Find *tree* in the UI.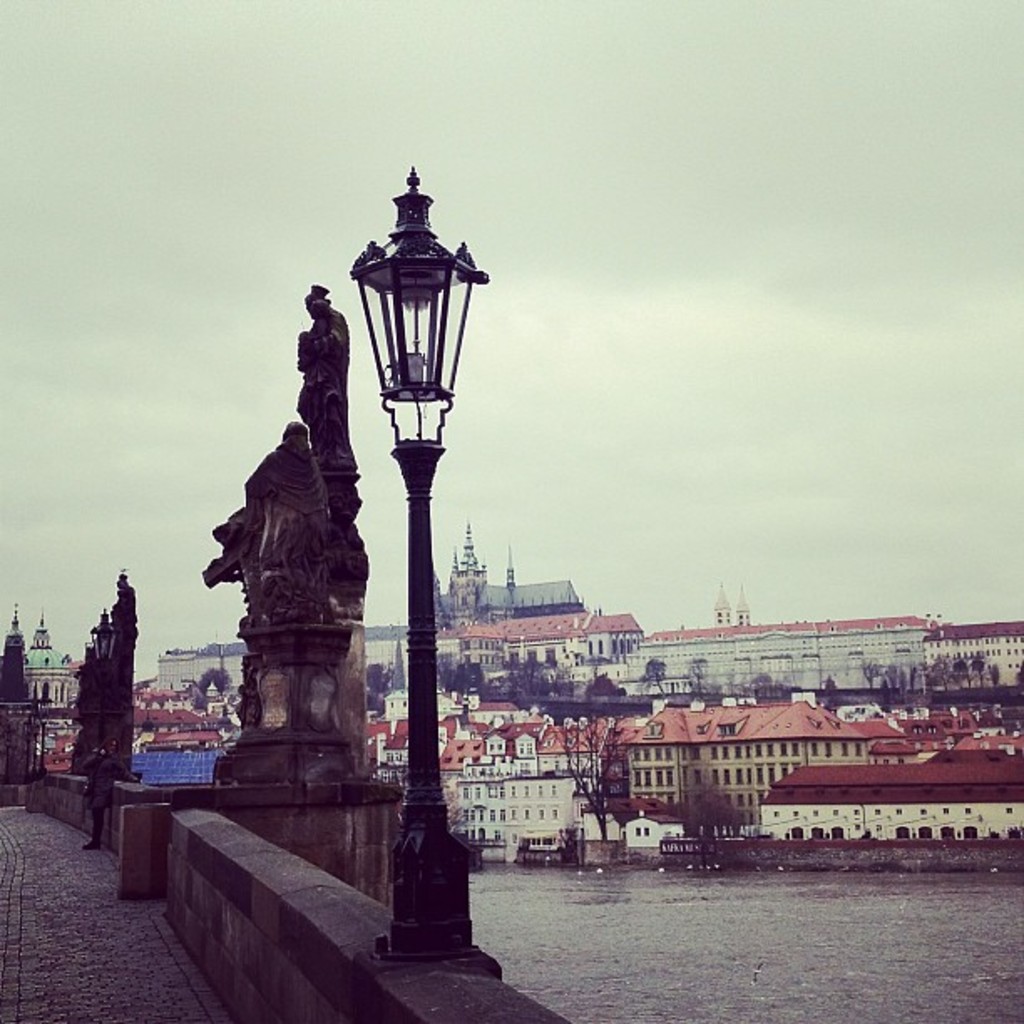
UI element at 365:659:393:688.
